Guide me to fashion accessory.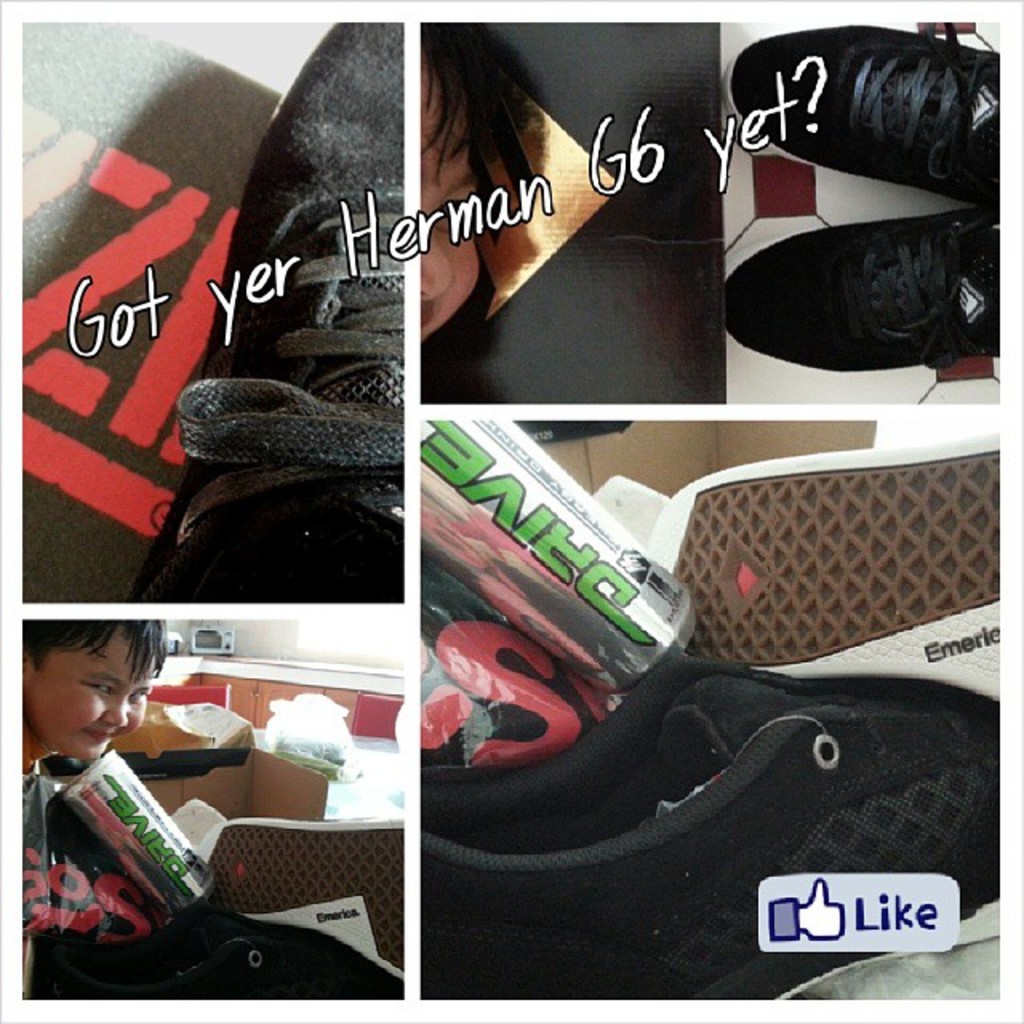
Guidance: 722 210 997 371.
